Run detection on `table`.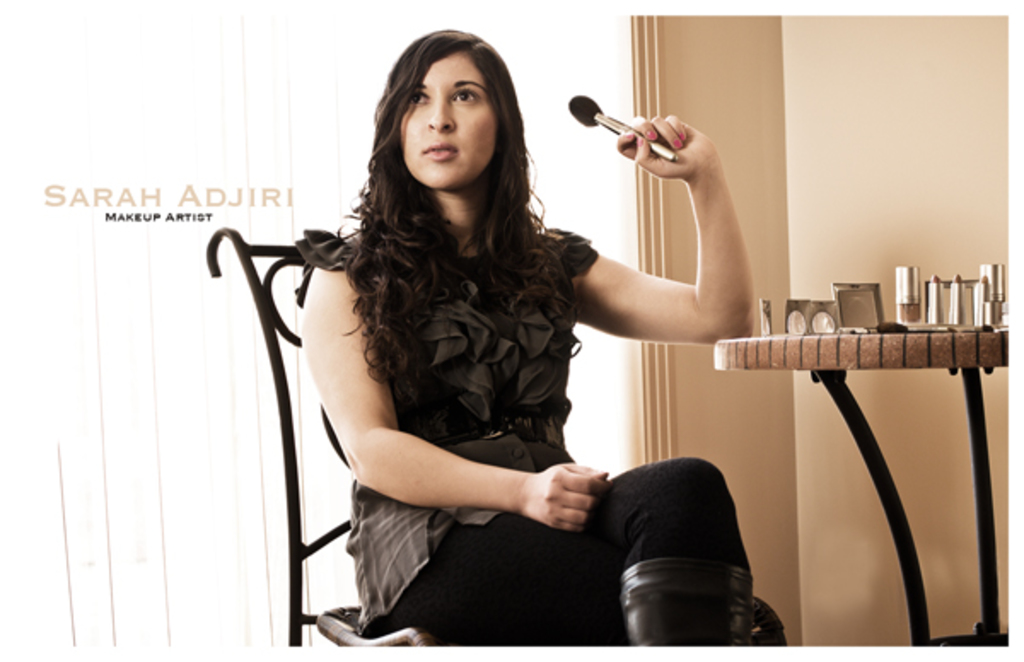
Result: 713:322:1022:652.
